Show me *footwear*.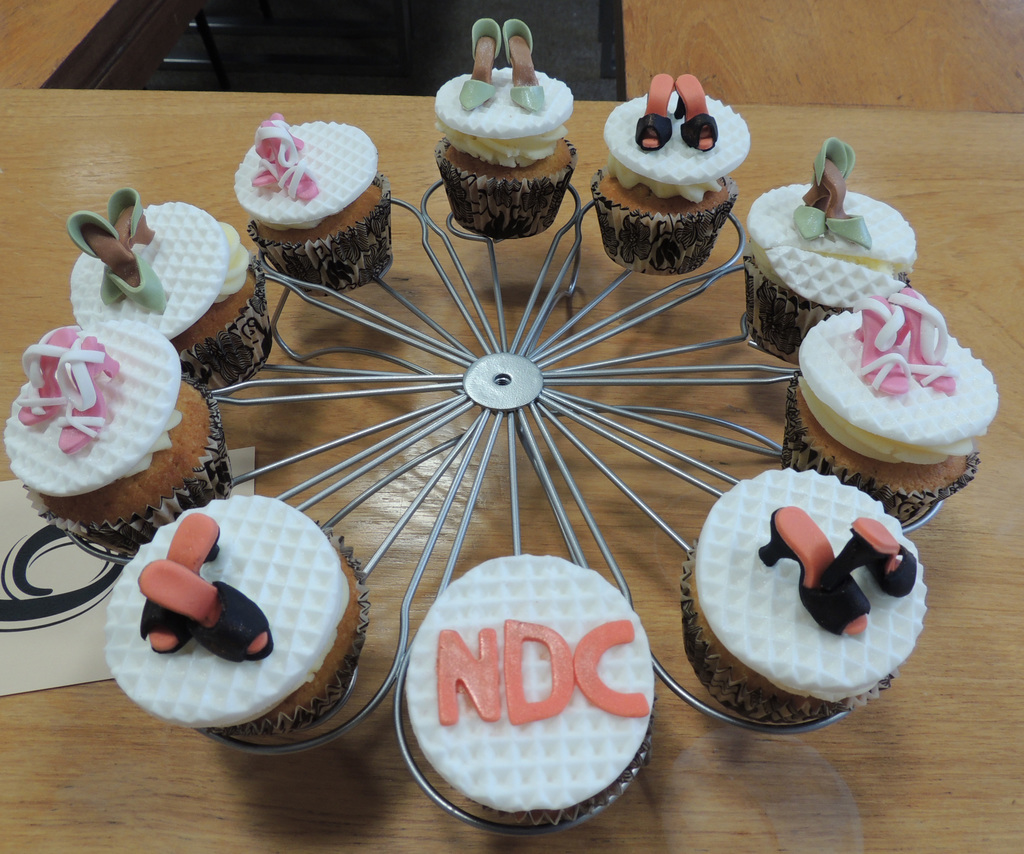
*footwear* is here: detection(853, 293, 919, 392).
